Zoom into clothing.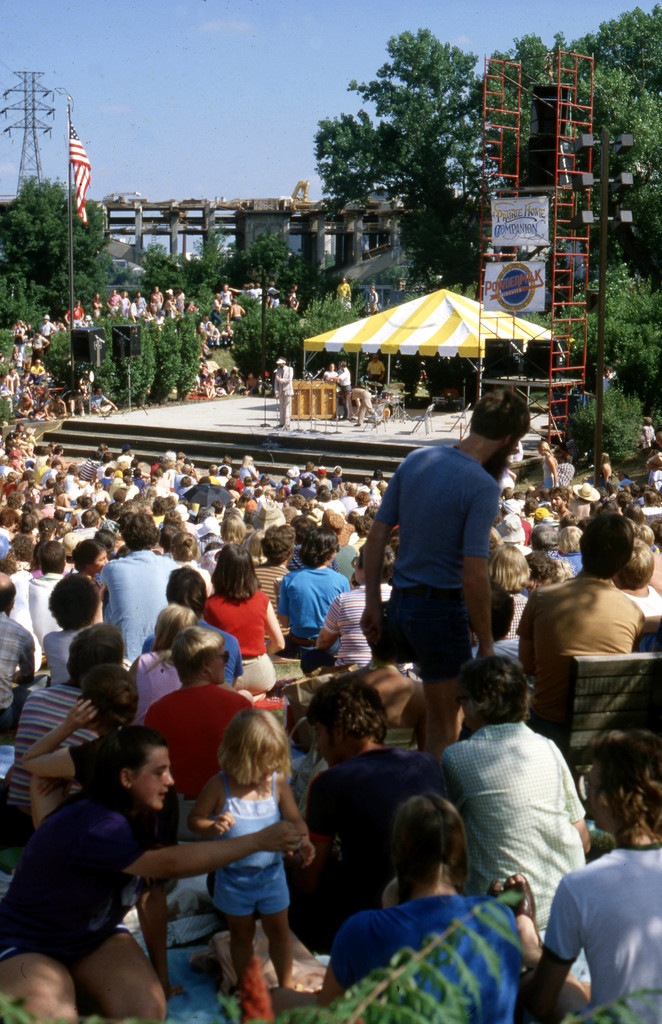
Zoom target: <bbox>317, 897, 537, 1023</bbox>.
